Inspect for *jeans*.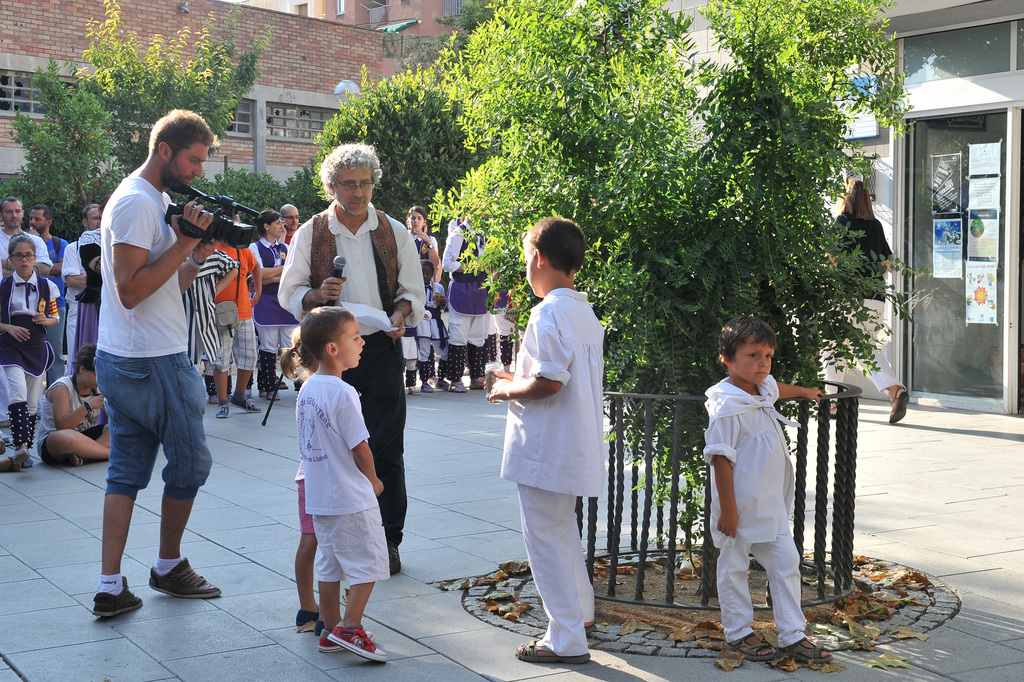
Inspection: bbox(410, 321, 448, 363).
